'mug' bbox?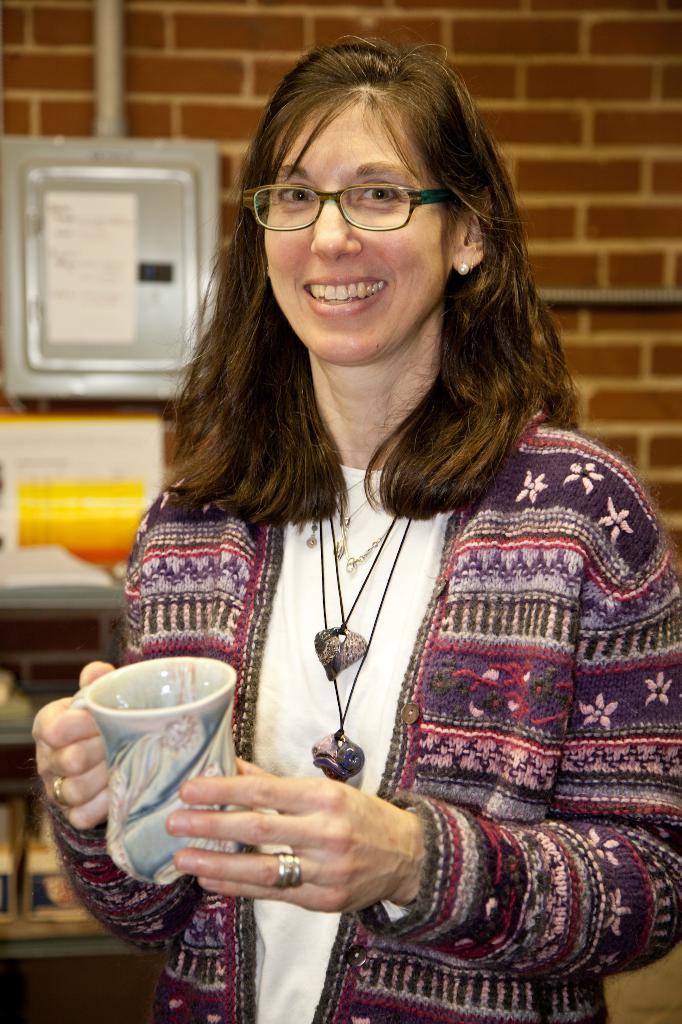
locate(66, 654, 242, 884)
